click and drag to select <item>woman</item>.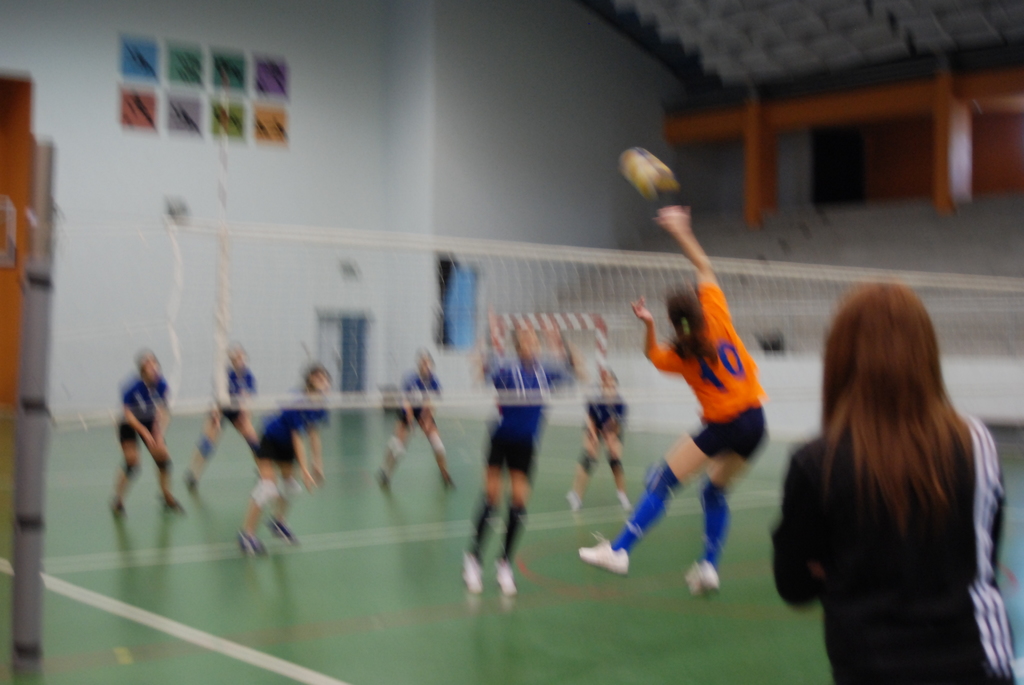
Selection: crop(758, 256, 1023, 682).
